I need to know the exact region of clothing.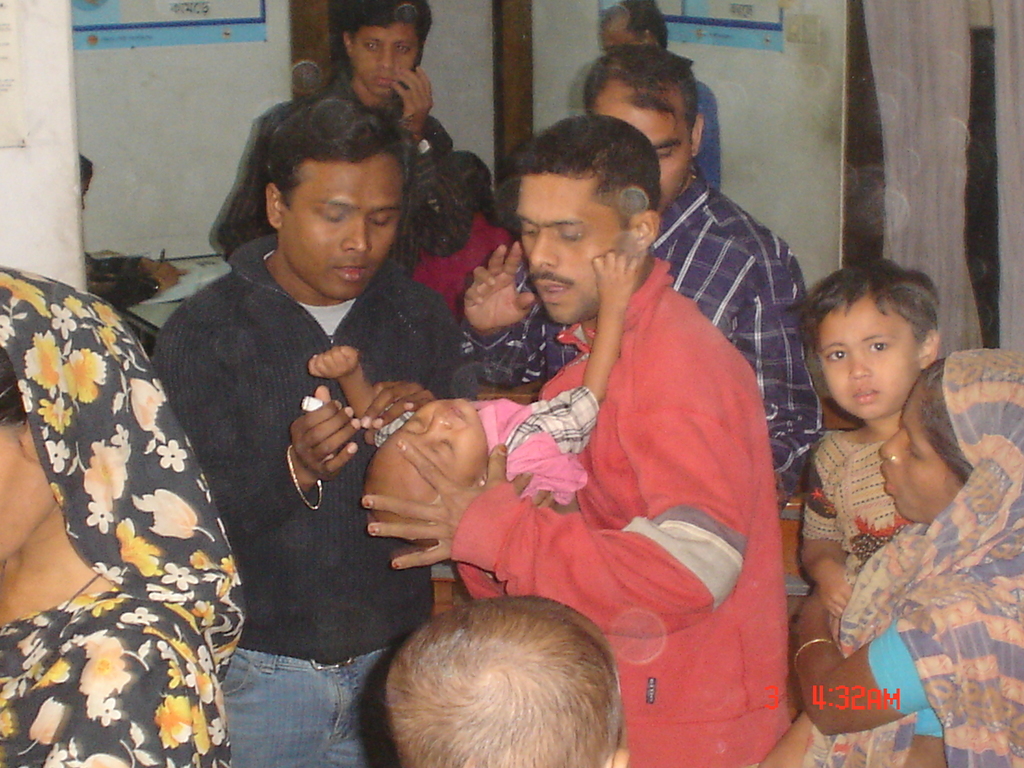
Region: {"left": 455, "top": 254, "right": 790, "bottom": 767}.
